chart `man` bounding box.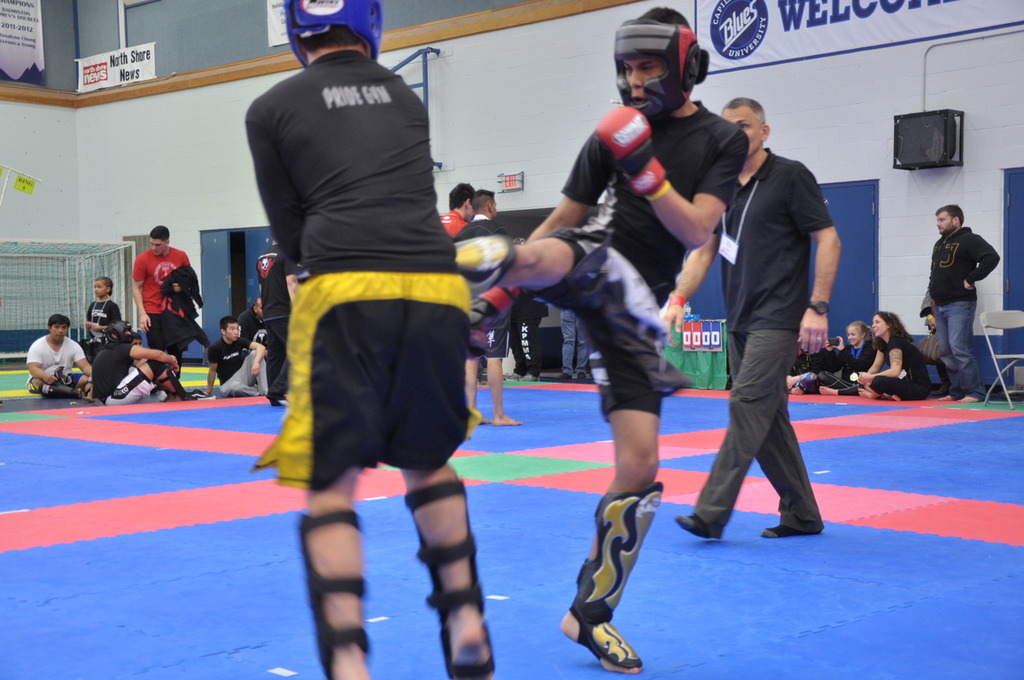
Charted: {"x1": 917, "y1": 197, "x2": 1012, "y2": 408}.
